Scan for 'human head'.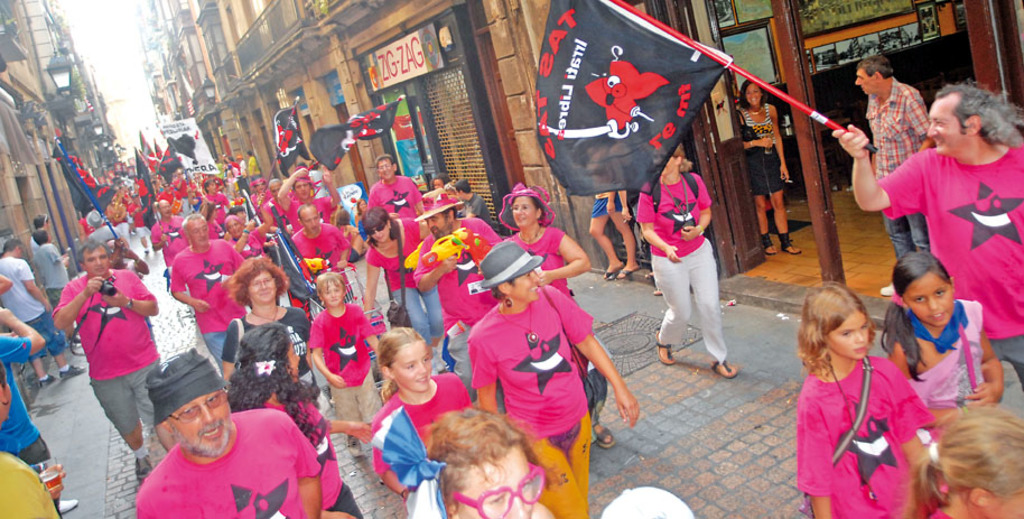
Scan result: select_region(379, 152, 398, 179).
